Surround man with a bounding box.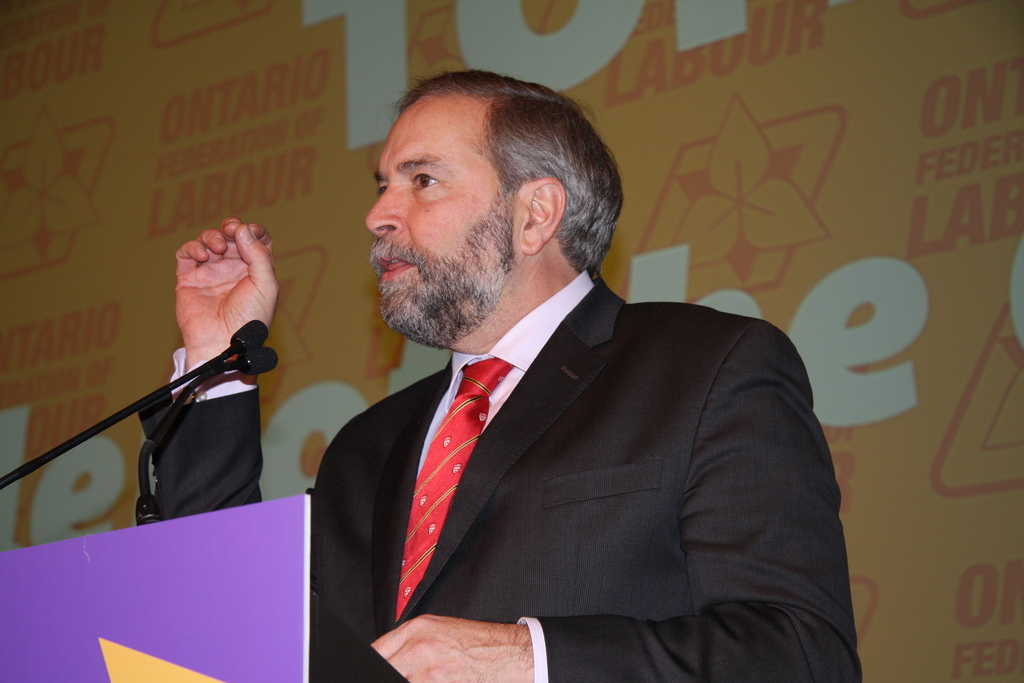
[x1=152, y1=65, x2=865, y2=682].
